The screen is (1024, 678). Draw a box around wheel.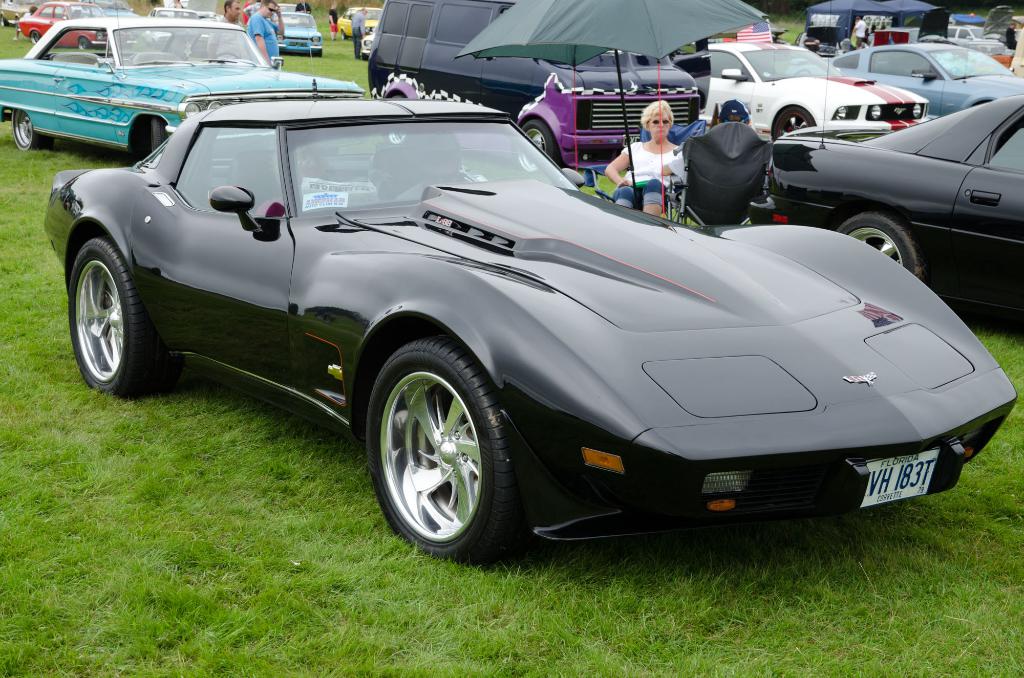
bbox=(361, 54, 369, 62).
